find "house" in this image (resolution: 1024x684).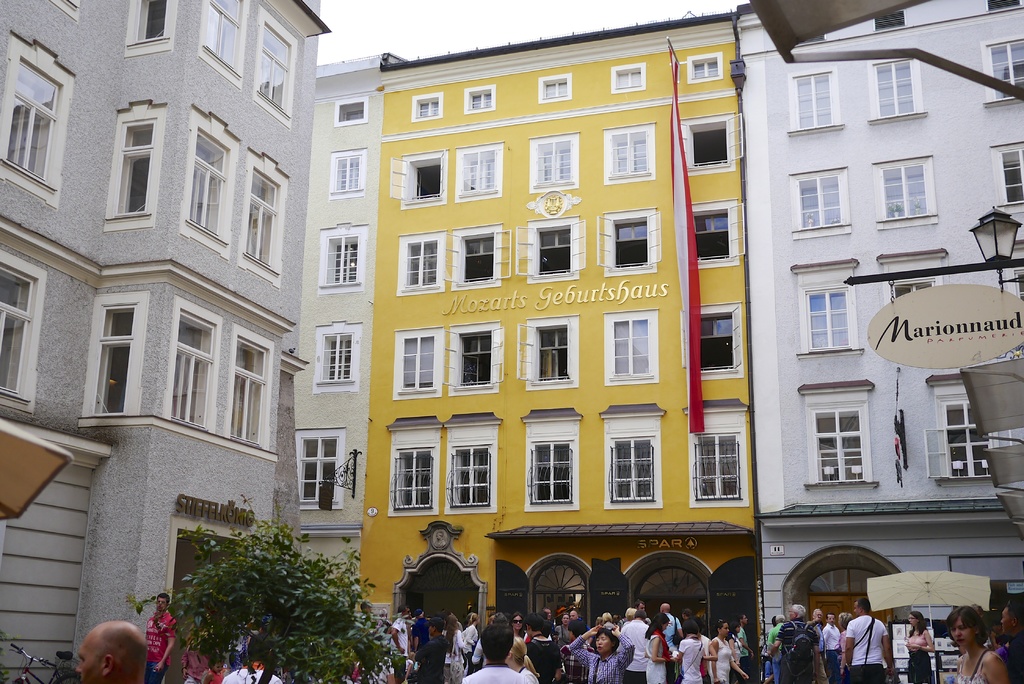
left=0, top=3, right=326, bottom=683.
